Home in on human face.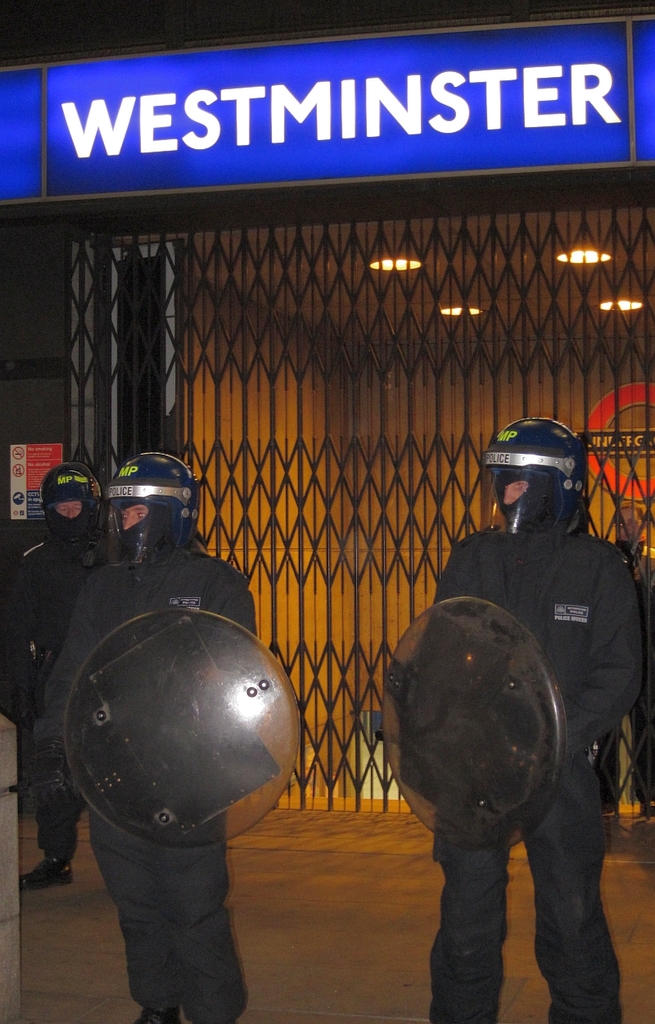
Homed in at x1=52, y1=496, x2=82, y2=525.
